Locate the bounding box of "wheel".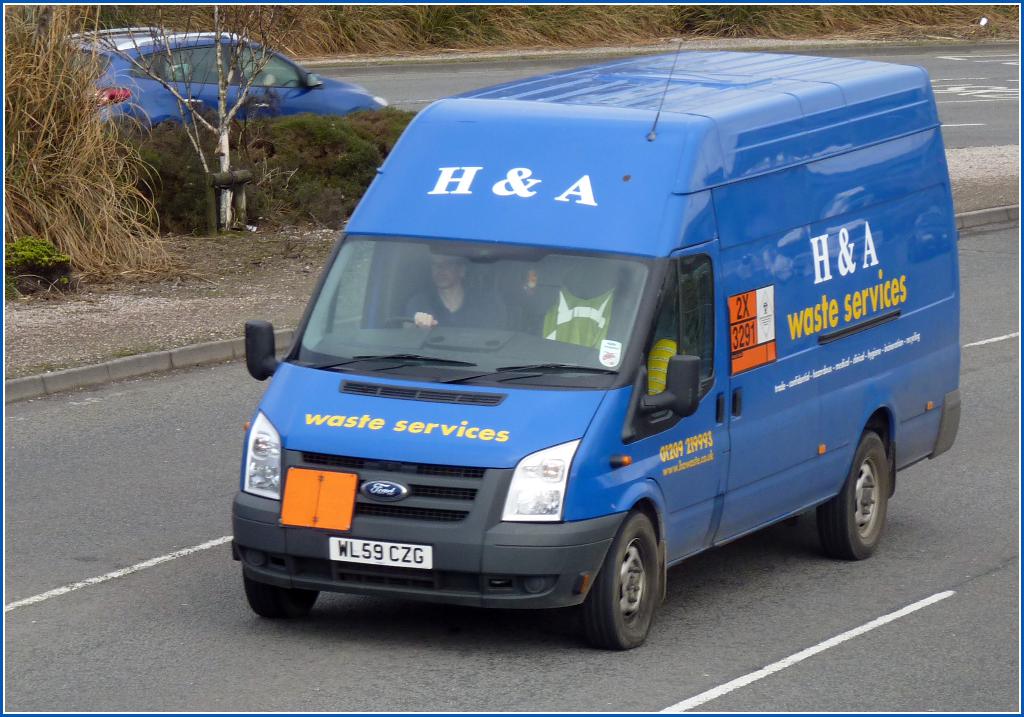
Bounding box: bbox=(816, 426, 902, 563).
